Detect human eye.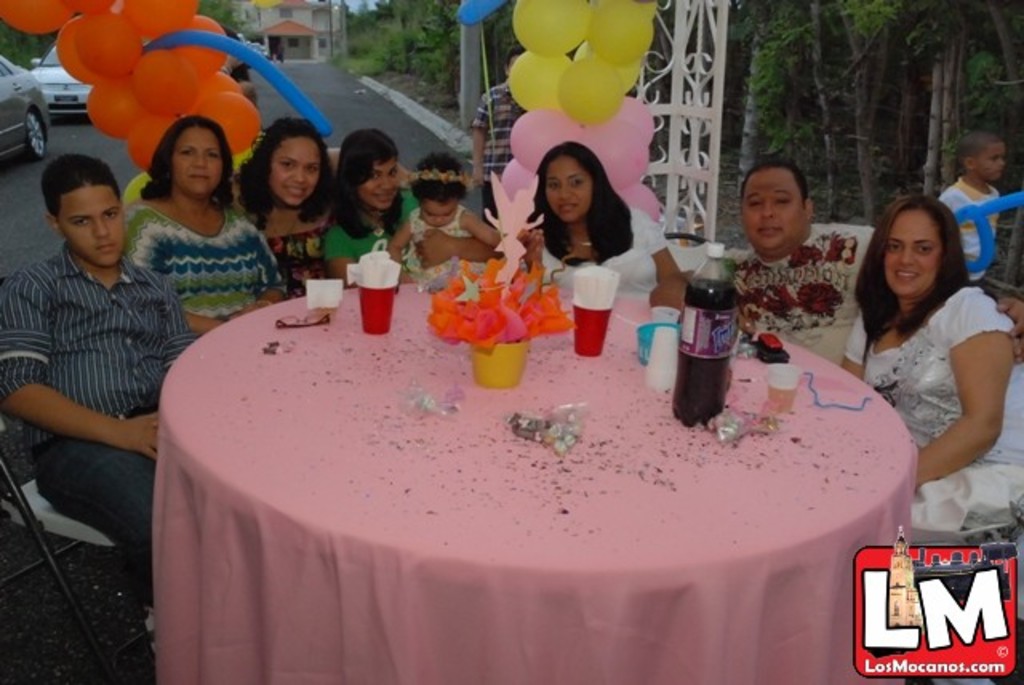
Detected at Rect(278, 155, 296, 171).
